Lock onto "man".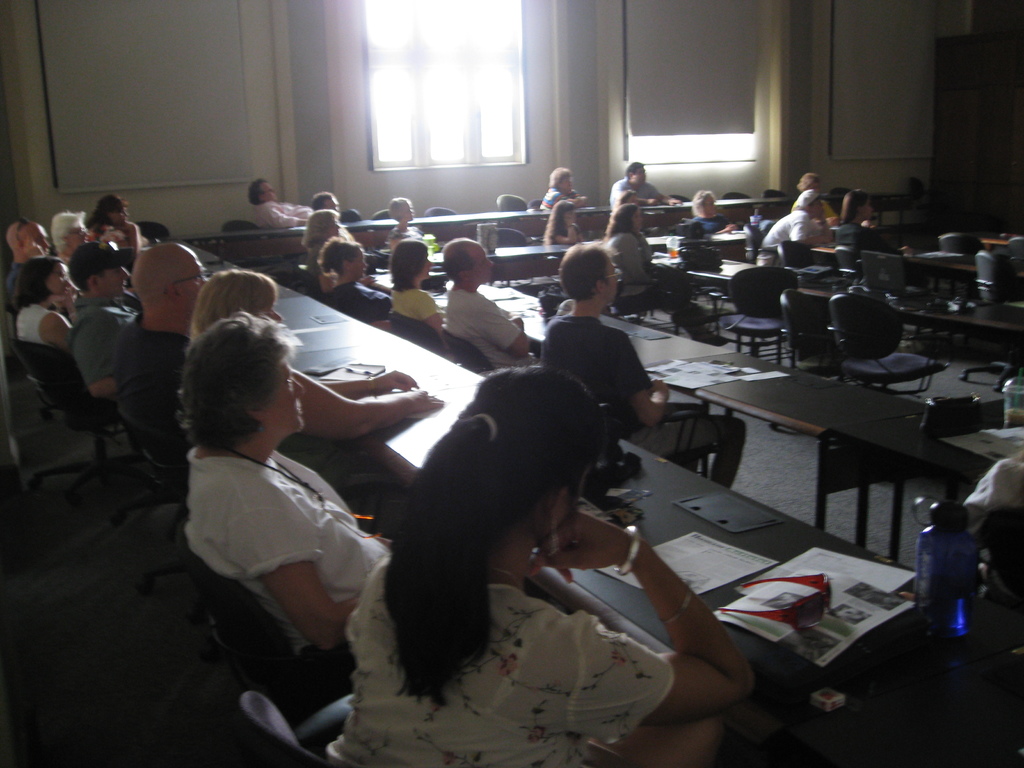
Locked: left=3, top=217, right=56, bottom=289.
